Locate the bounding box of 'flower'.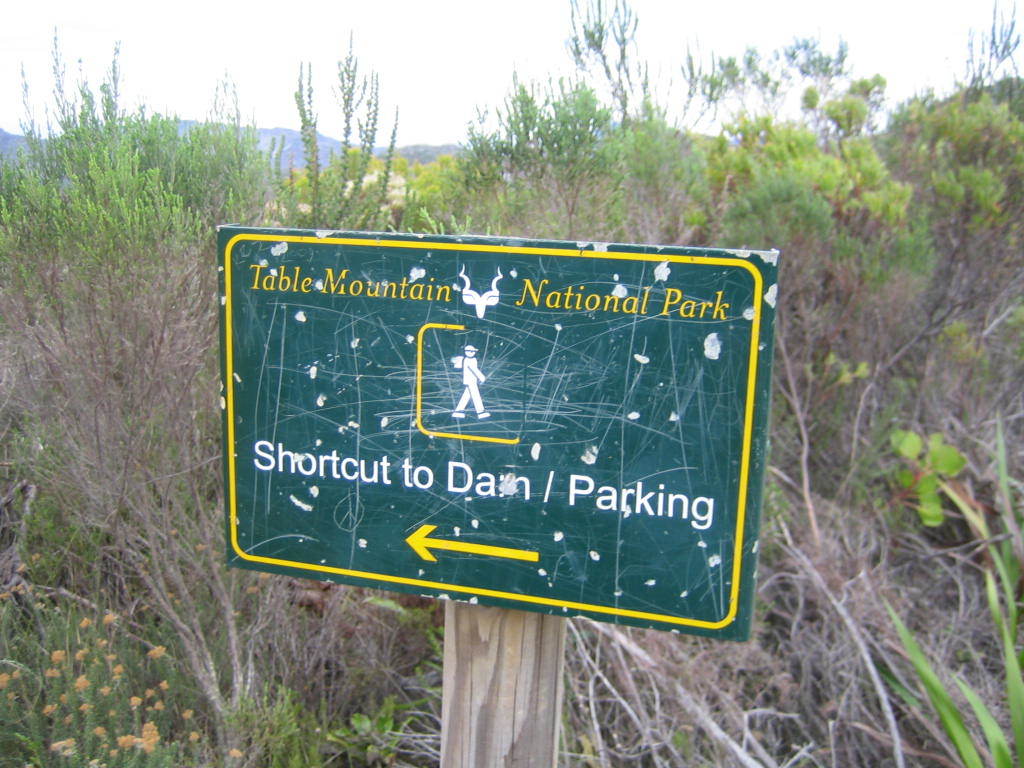
Bounding box: 182:710:194:719.
